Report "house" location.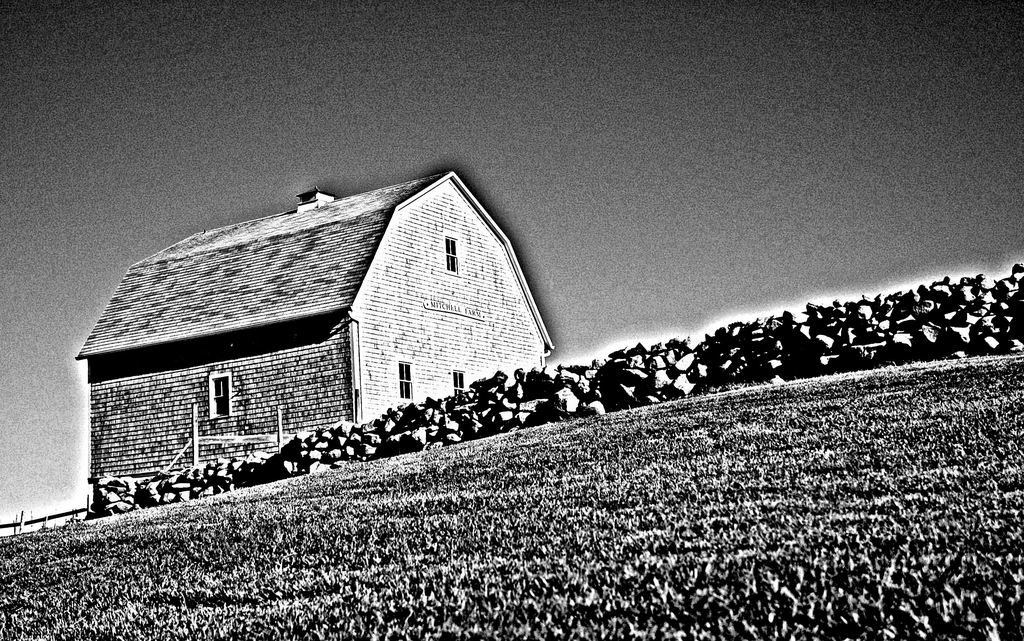
Report: bbox=[96, 162, 557, 510].
